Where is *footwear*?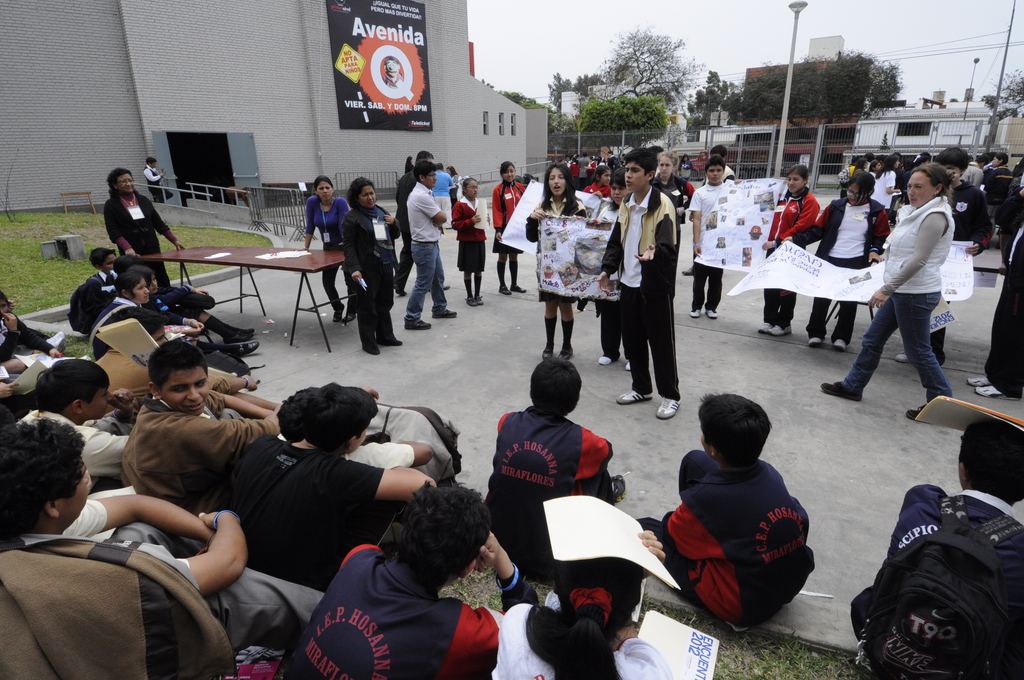
655 390 671 419.
